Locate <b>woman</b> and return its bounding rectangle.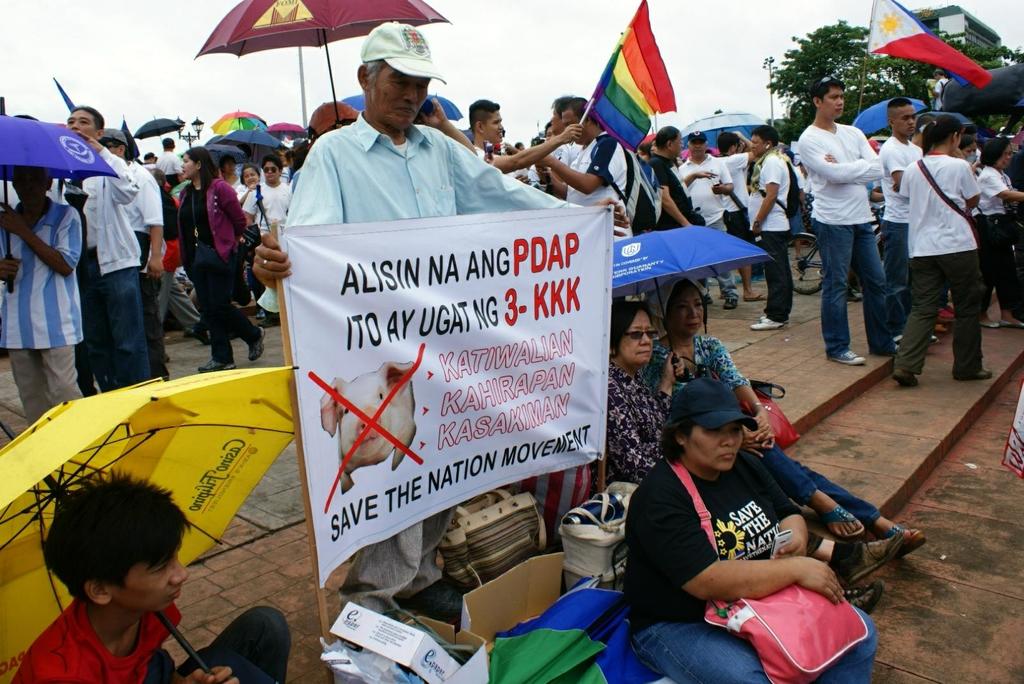
[603, 295, 694, 482].
